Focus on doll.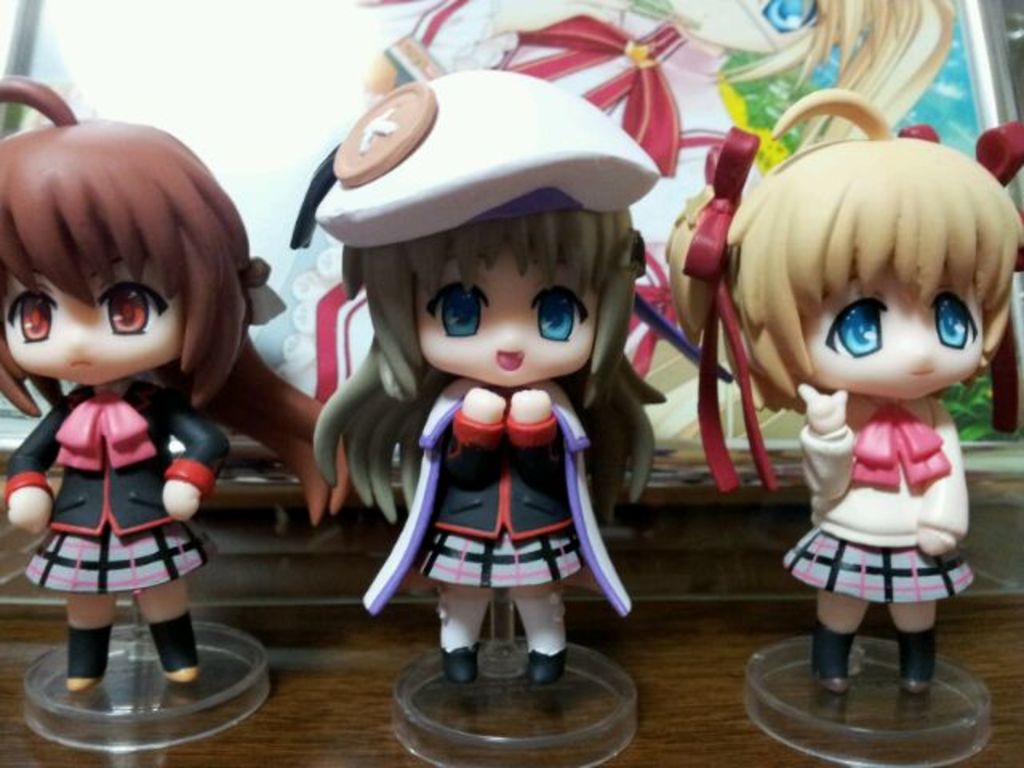
Focused at <box>666,142,1022,694</box>.
